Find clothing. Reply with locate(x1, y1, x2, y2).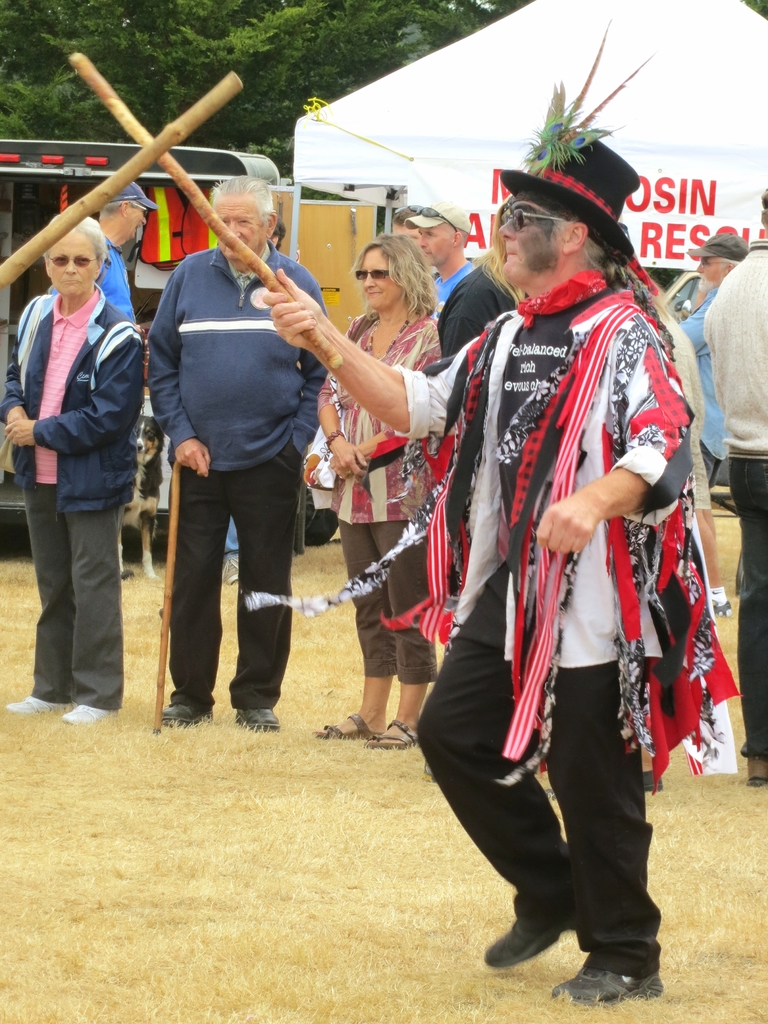
locate(431, 268, 438, 282).
